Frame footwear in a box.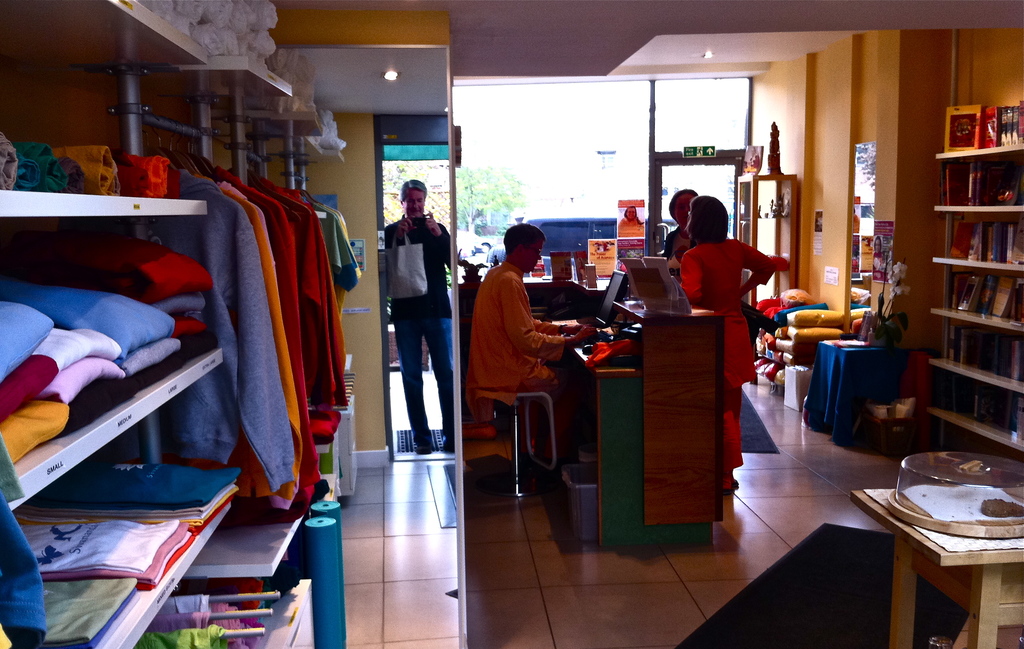
box(412, 427, 436, 455).
